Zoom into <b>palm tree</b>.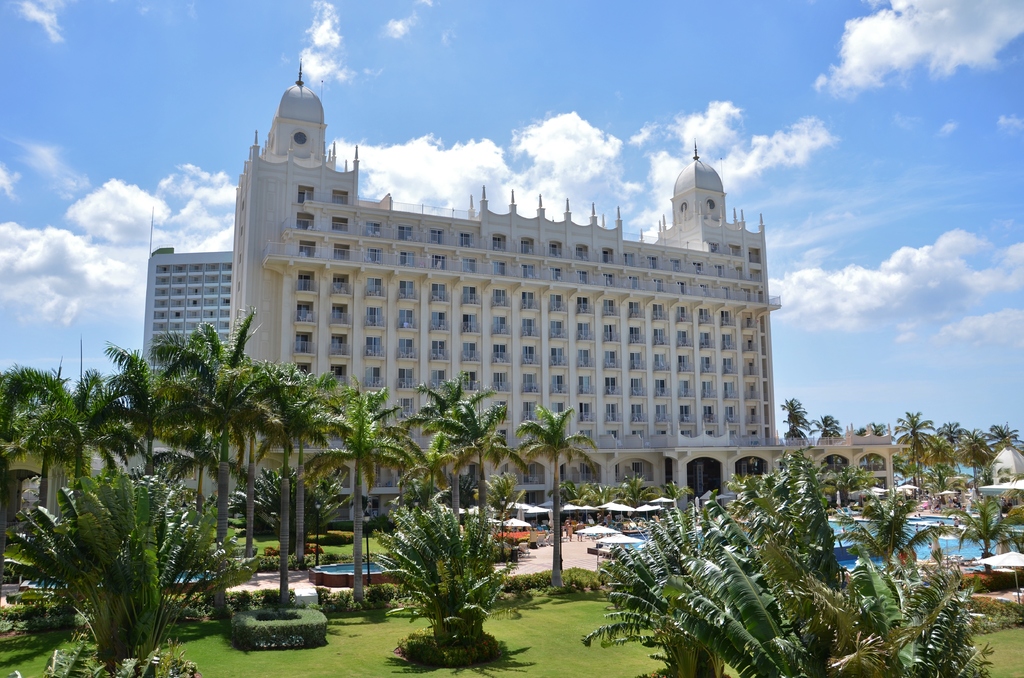
Zoom target: left=275, top=385, right=327, bottom=545.
